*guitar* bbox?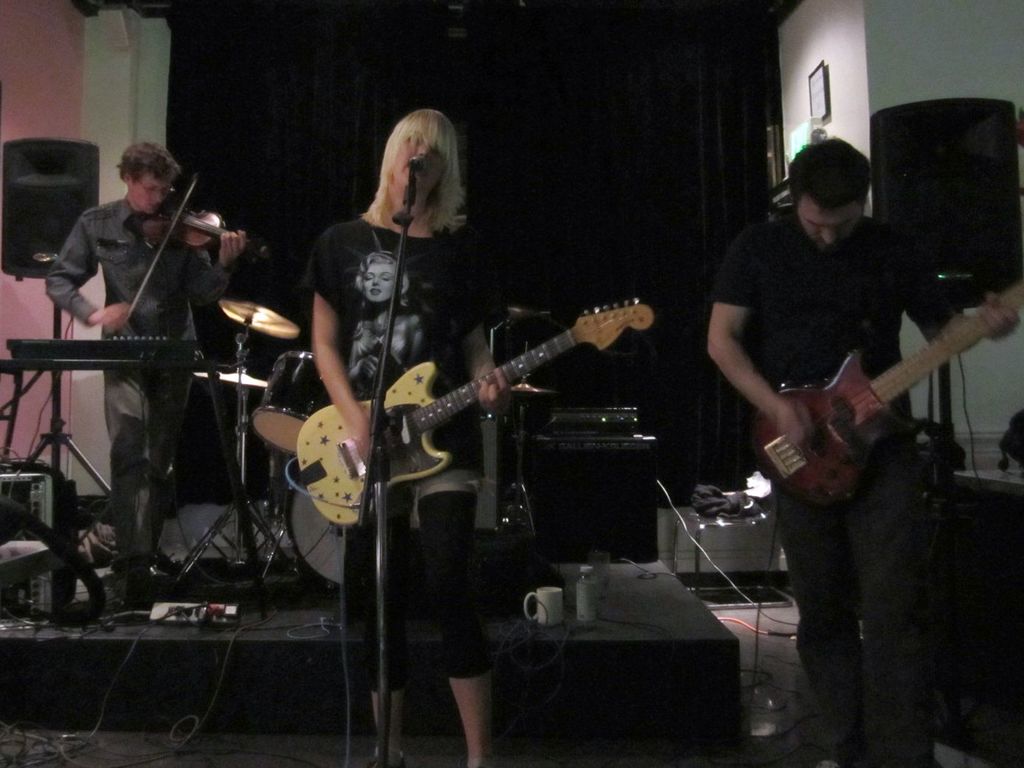
[750,275,1023,489]
